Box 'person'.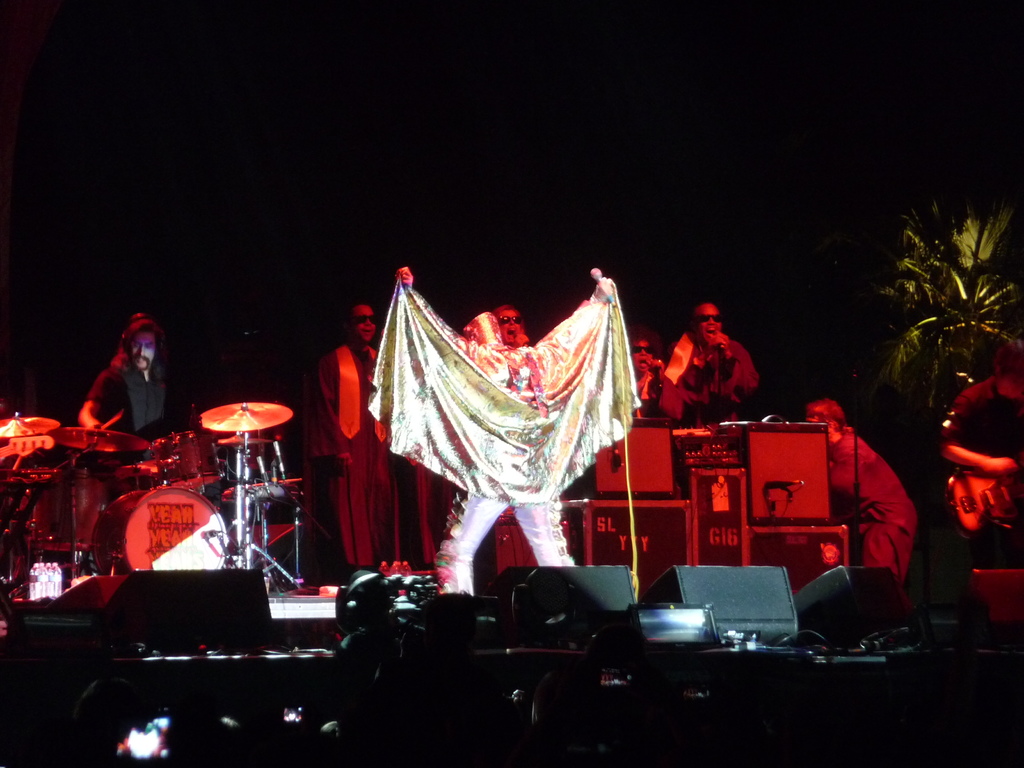
region(308, 296, 403, 574).
